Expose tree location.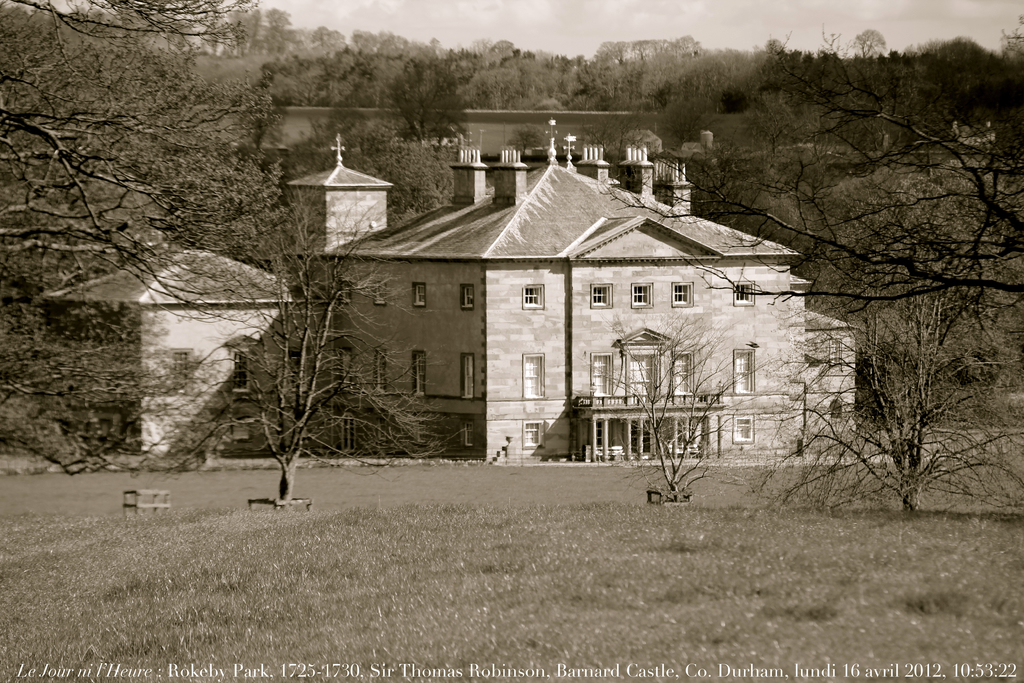
Exposed at {"x1": 217, "y1": 216, "x2": 362, "y2": 512}.
